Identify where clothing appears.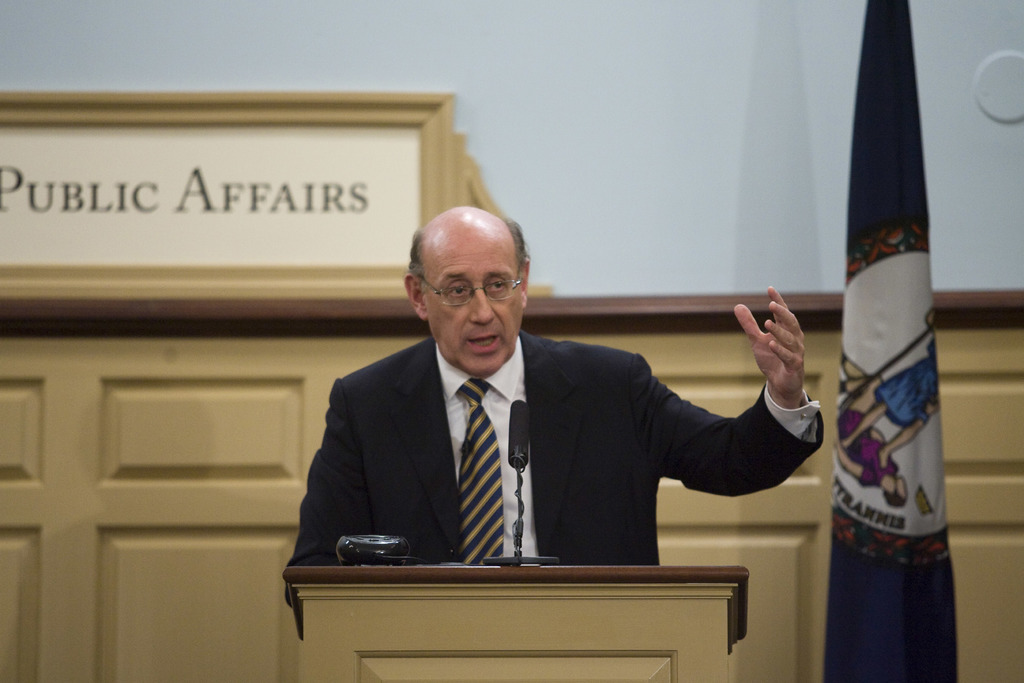
Appears at region(294, 291, 807, 596).
